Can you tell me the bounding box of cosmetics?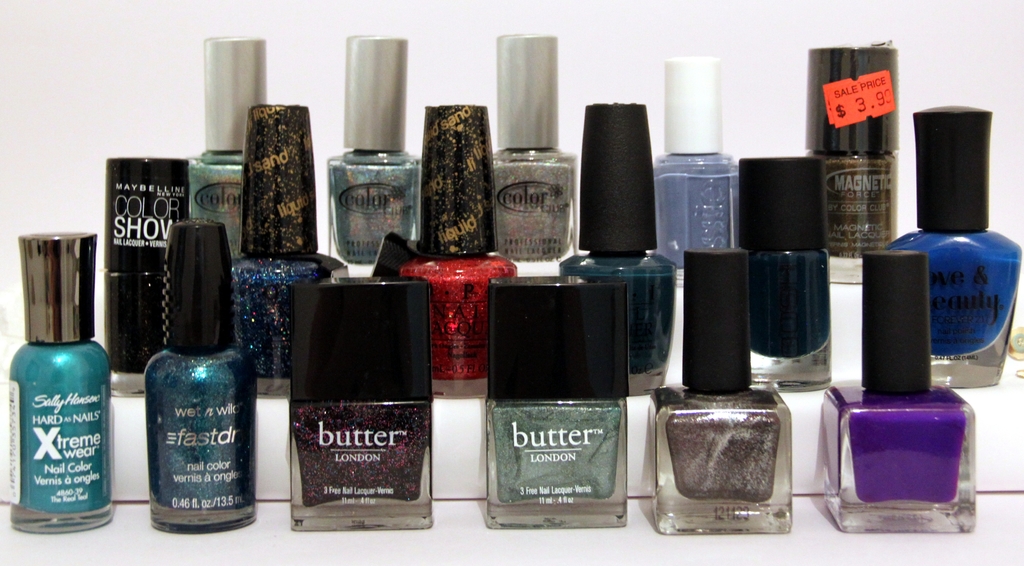
region(657, 53, 737, 285).
